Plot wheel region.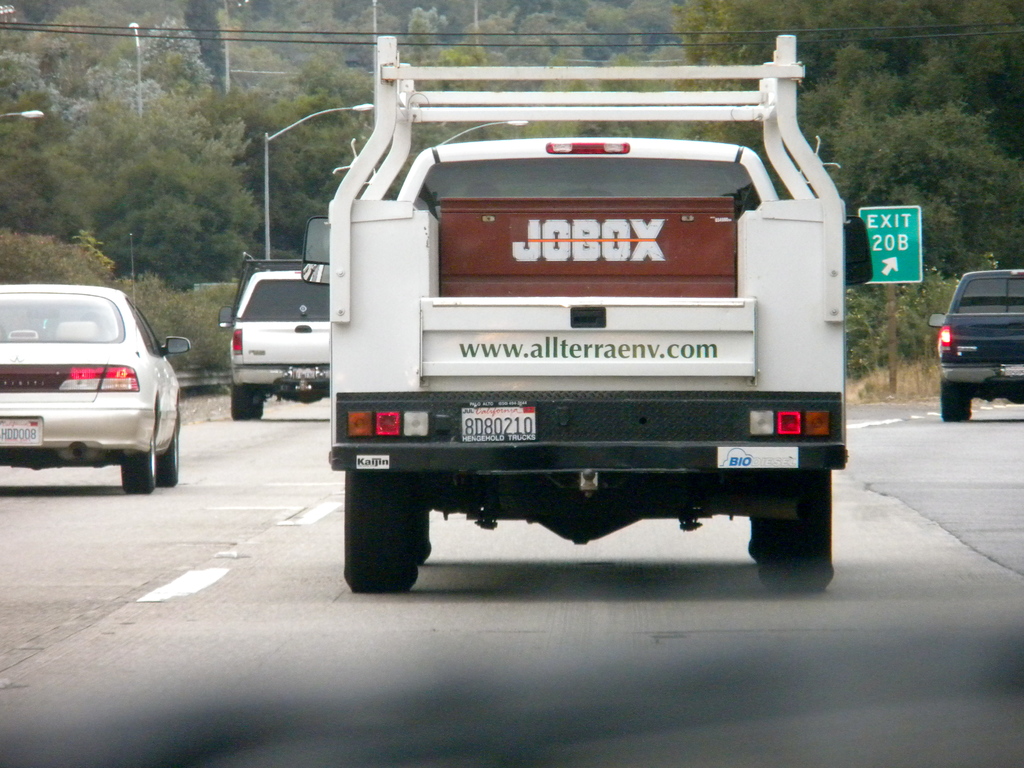
Plotted at (x1=118, y1=435, x2=152, y2=492).
